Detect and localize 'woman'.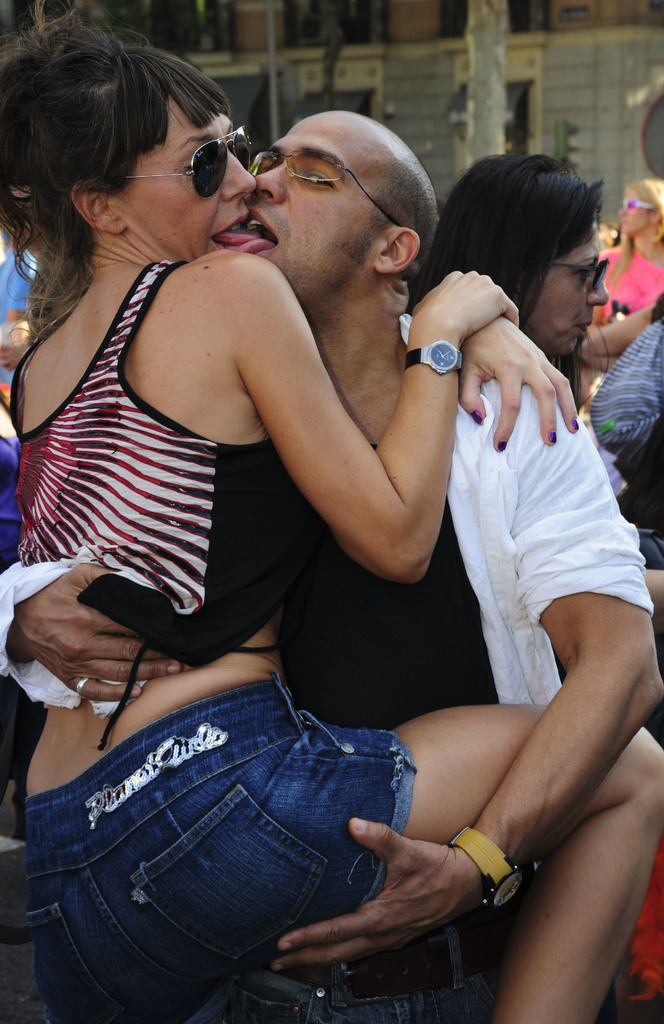
Localized at 595/175/663/394.
